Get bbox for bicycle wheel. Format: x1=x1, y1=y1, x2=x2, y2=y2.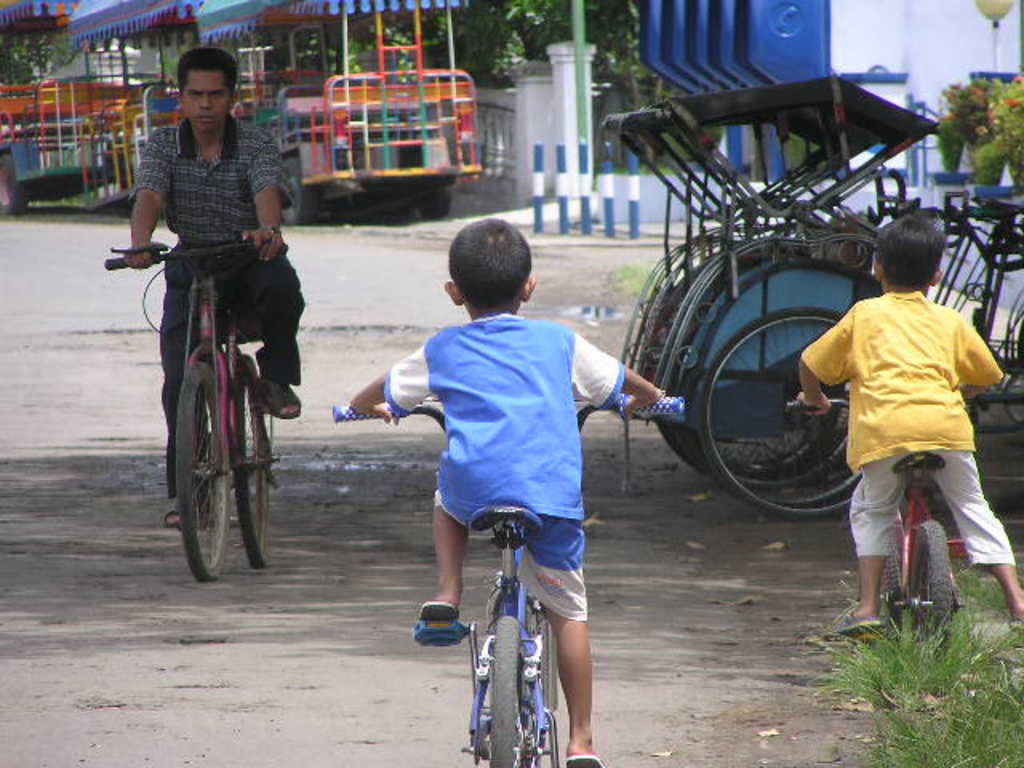
x1=483, y1=616, x2=520, y2=766.
